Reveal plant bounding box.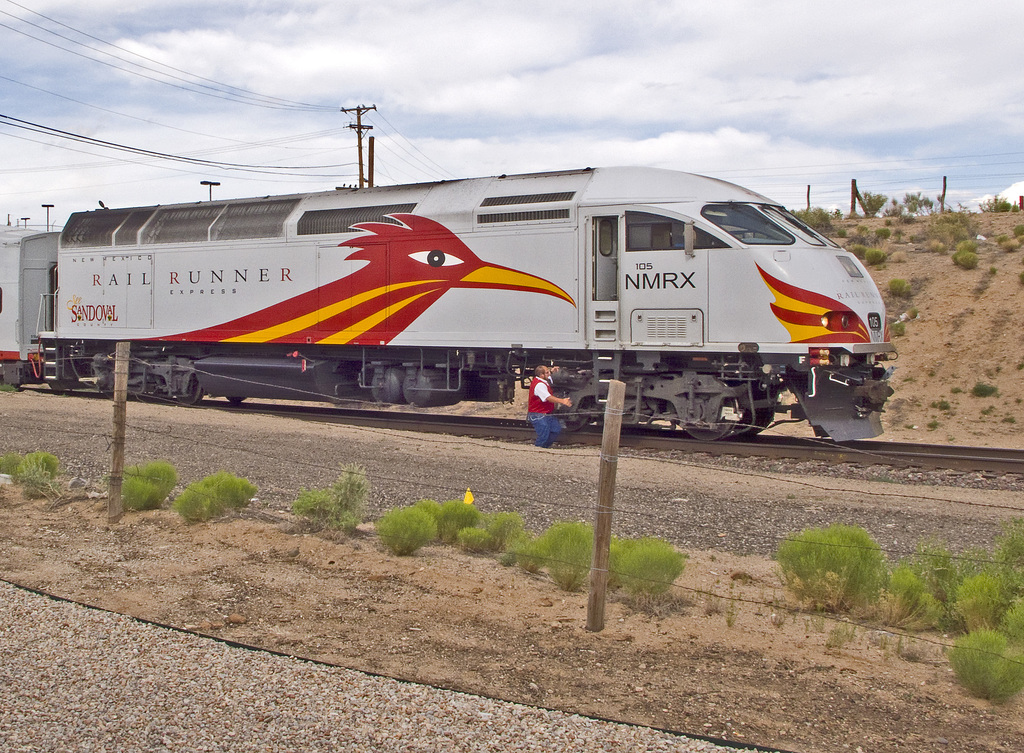
Revealed: bbox(372, 504, 439, 555).
